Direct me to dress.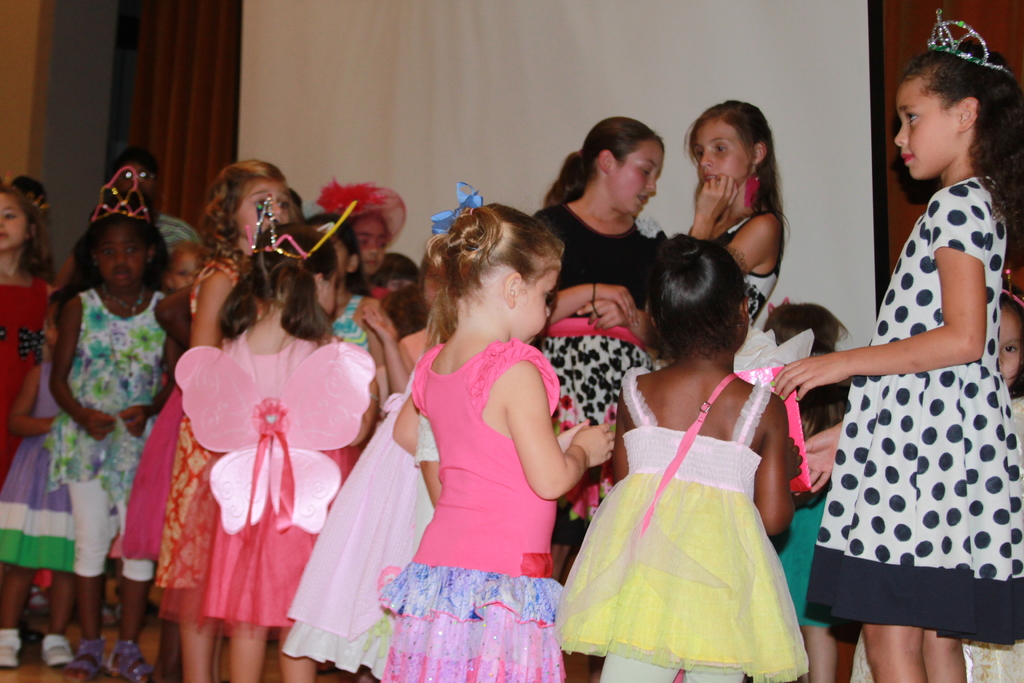
Direction: x1=122 y1=384 x2=181 y2=559.
